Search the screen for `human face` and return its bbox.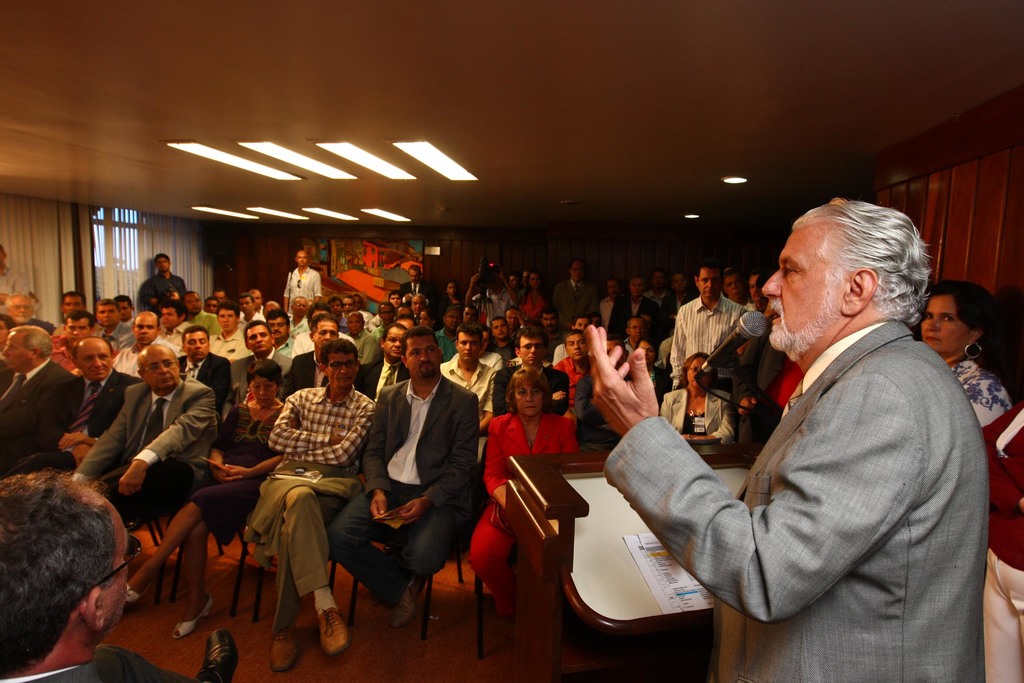
Found: <box>491,321,508,341</box>.
